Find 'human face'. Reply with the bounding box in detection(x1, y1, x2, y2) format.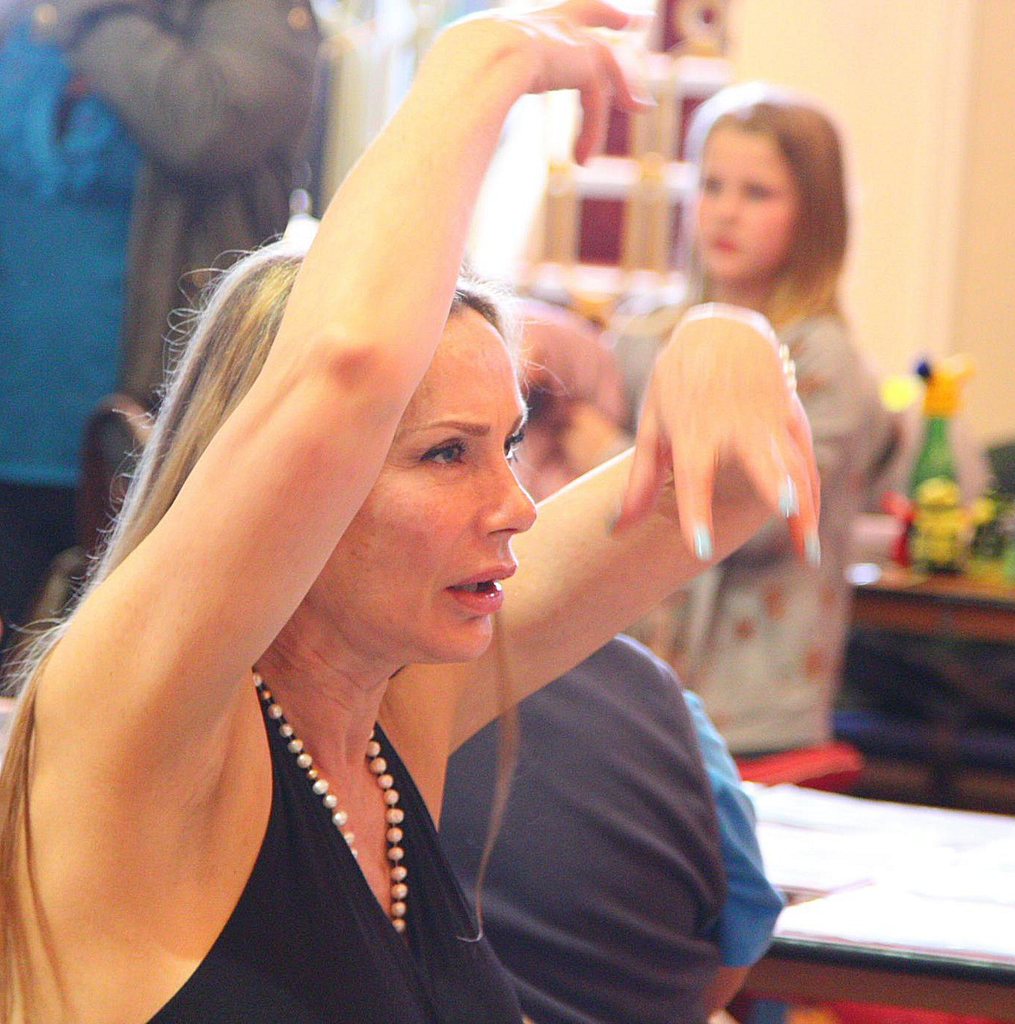
detection(308, 304, 535, 666).
